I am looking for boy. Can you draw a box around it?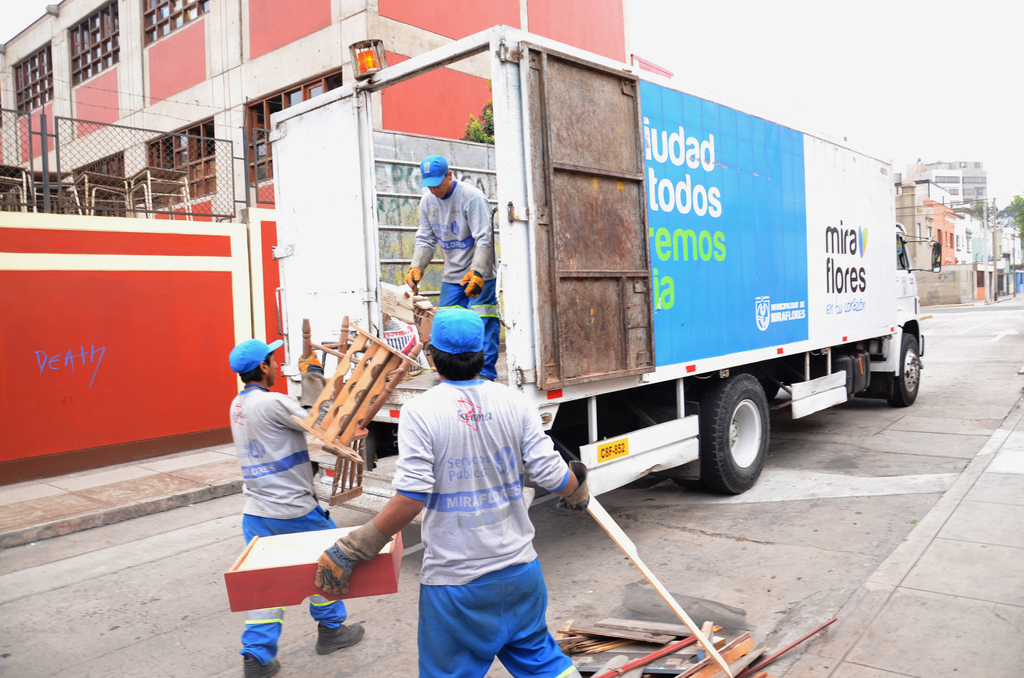
Sure, the bounding box is (x1=243, y1=340, x2=372, y2=677).
